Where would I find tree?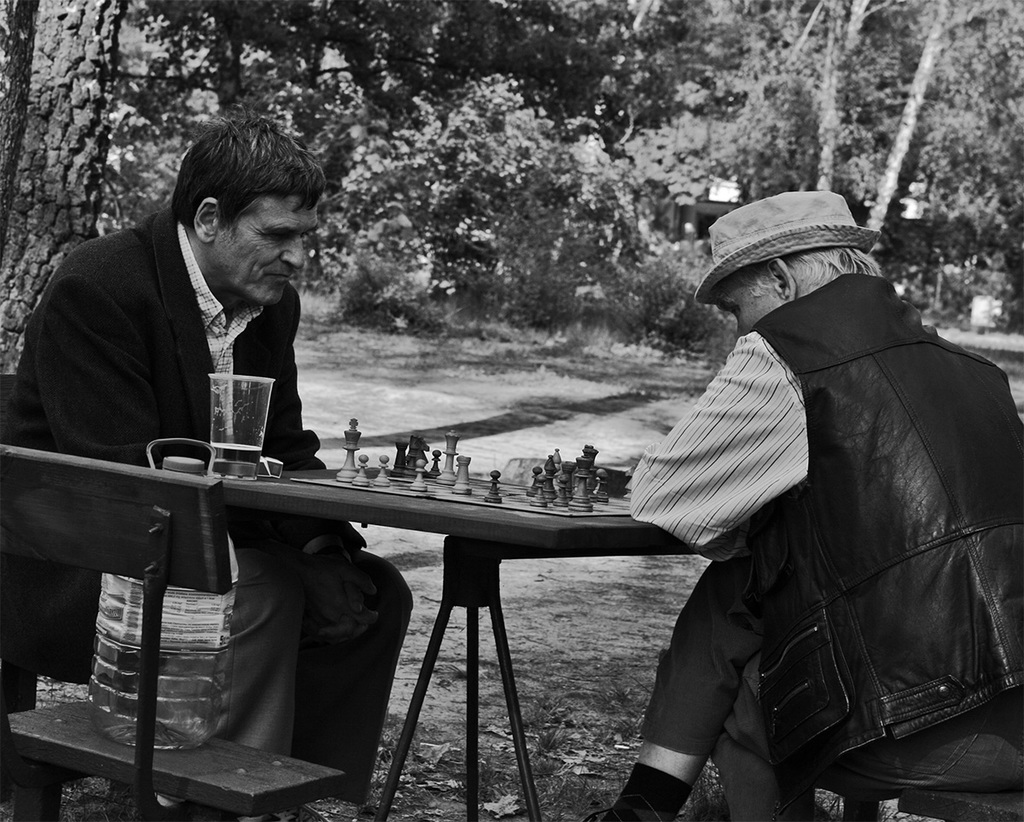
At rect(0, 0, 318, 370).
